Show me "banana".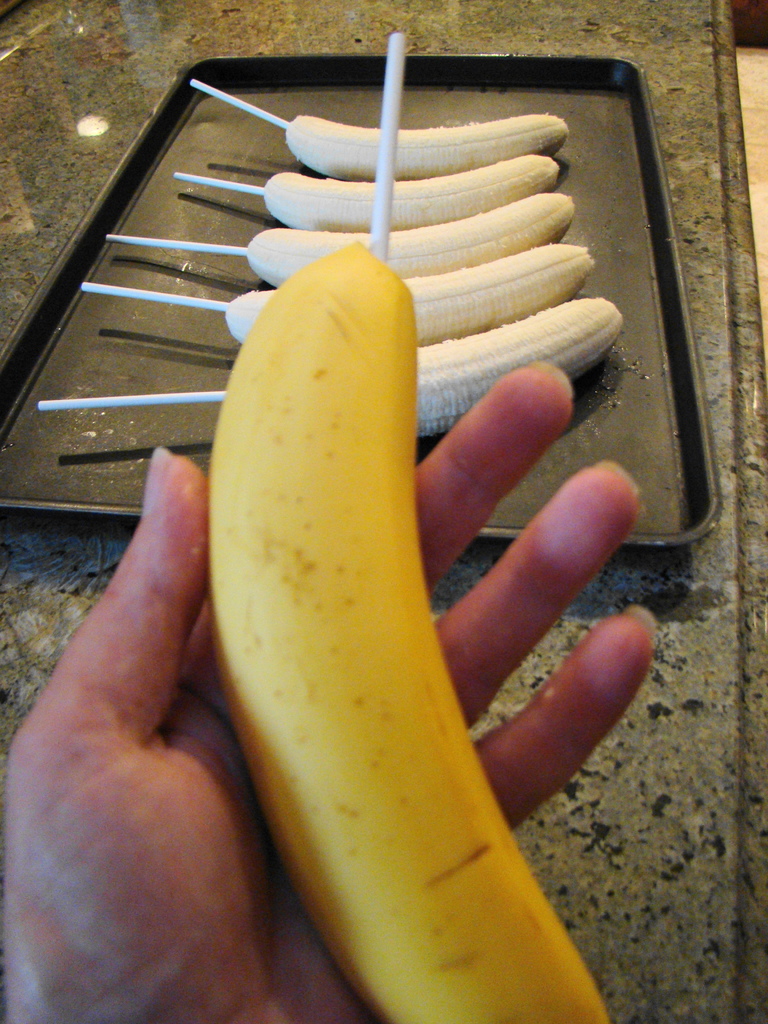
"banana" is here: 224/242/589/340.
